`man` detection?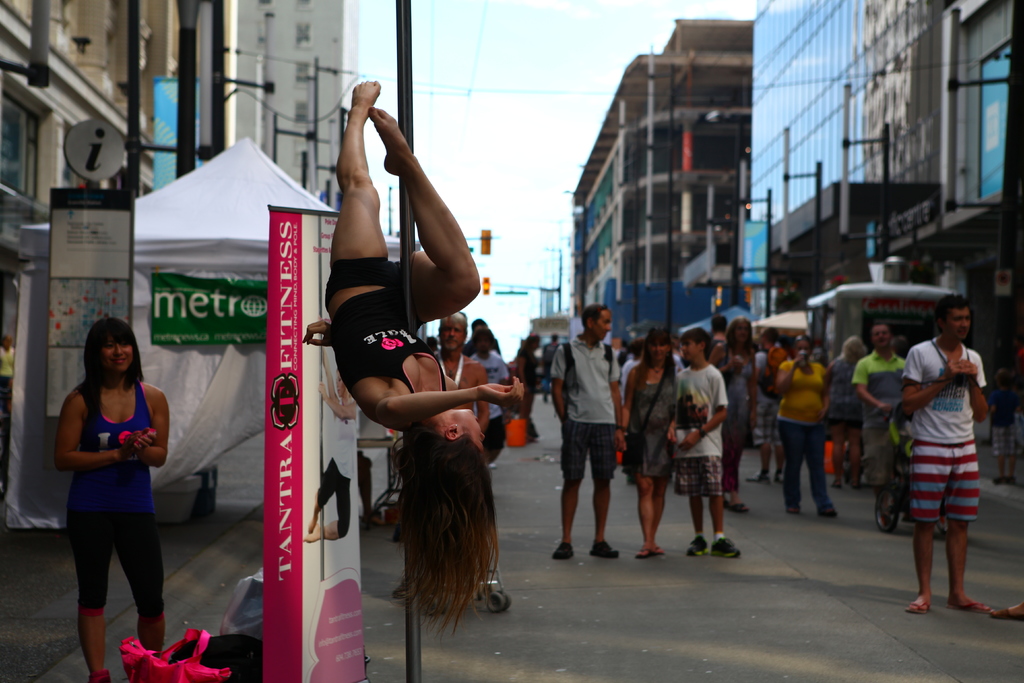
box(895, 285, 998, 615)
